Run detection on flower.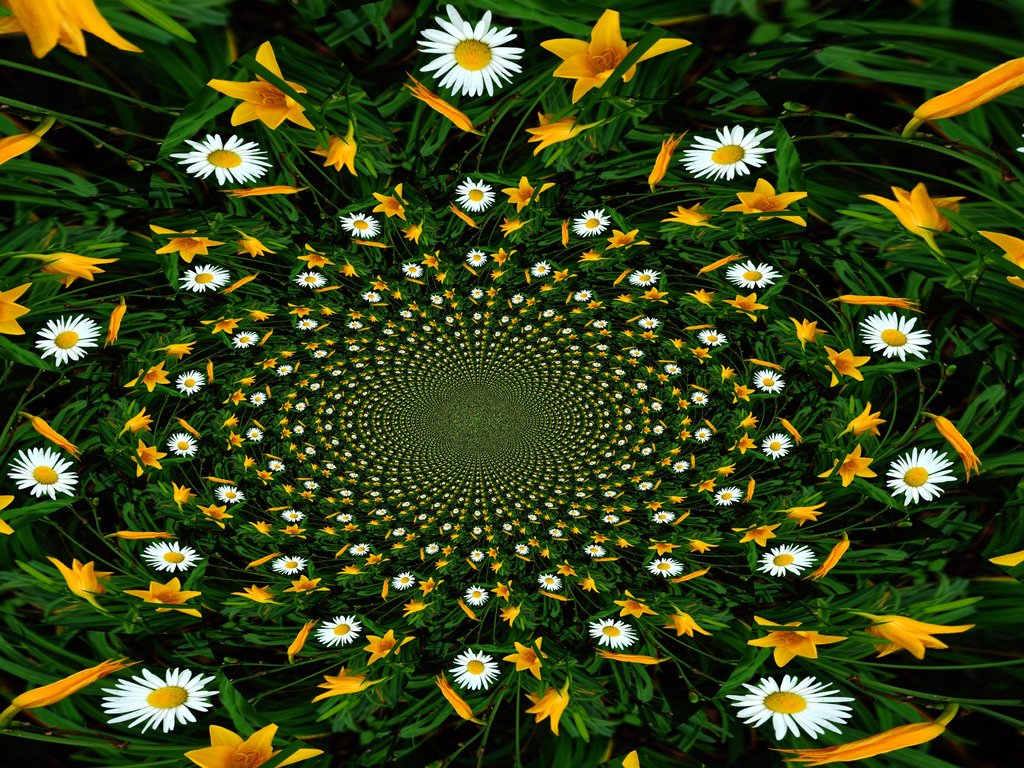
Result: (673,566,708,585).
